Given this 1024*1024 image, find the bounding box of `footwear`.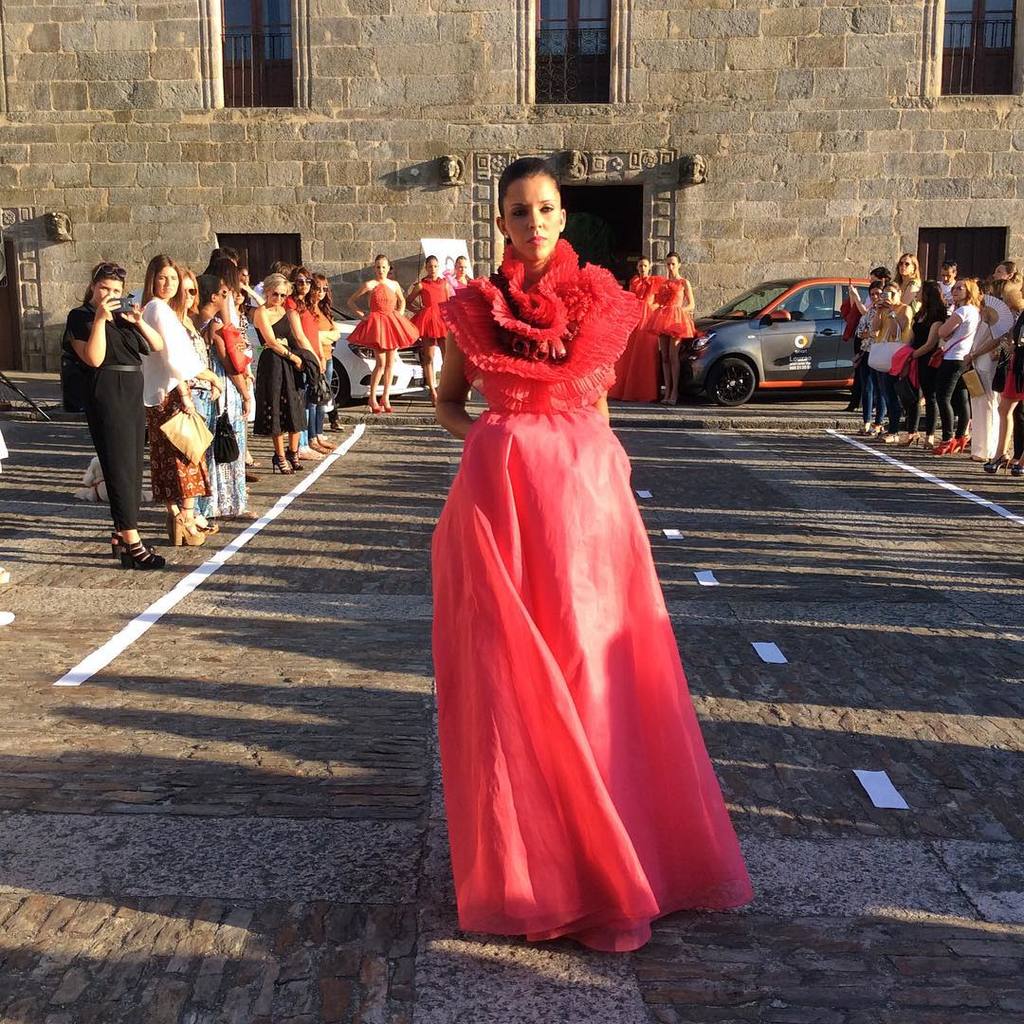
<region>309, 434, 332, 453</region>.
